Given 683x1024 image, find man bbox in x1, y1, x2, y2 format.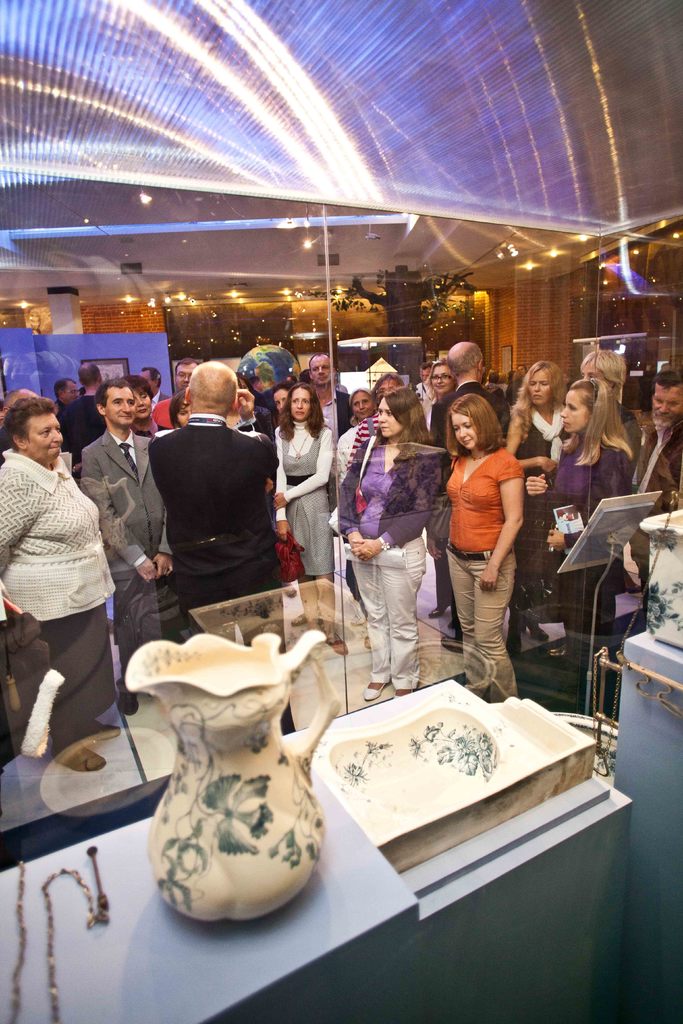
308, 351, 355, 445.
